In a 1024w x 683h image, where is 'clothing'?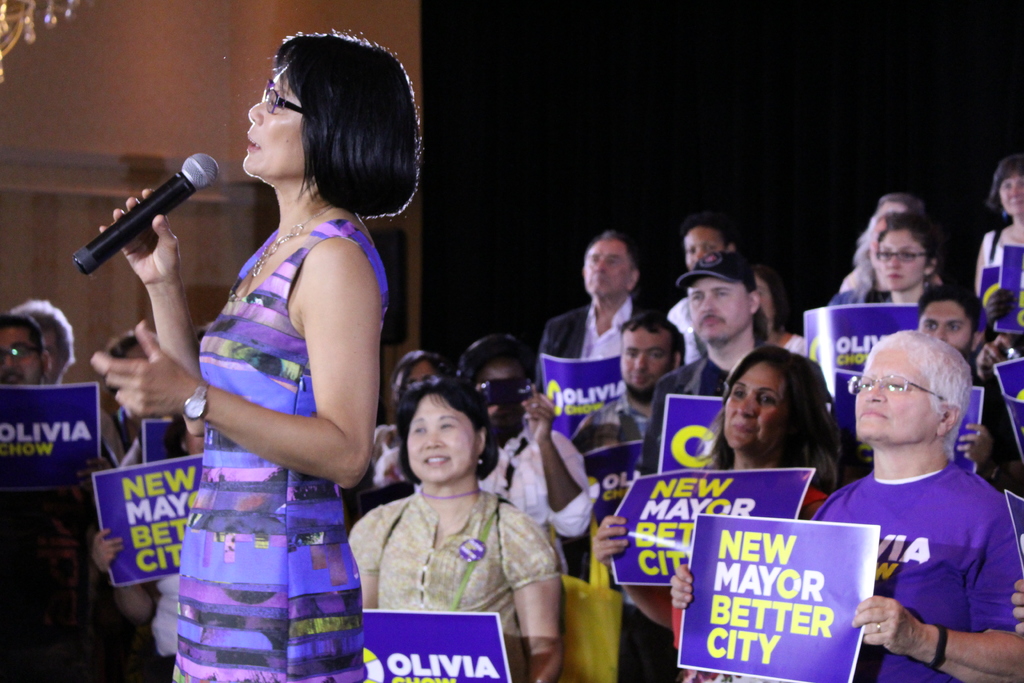
170/219/378/682.
